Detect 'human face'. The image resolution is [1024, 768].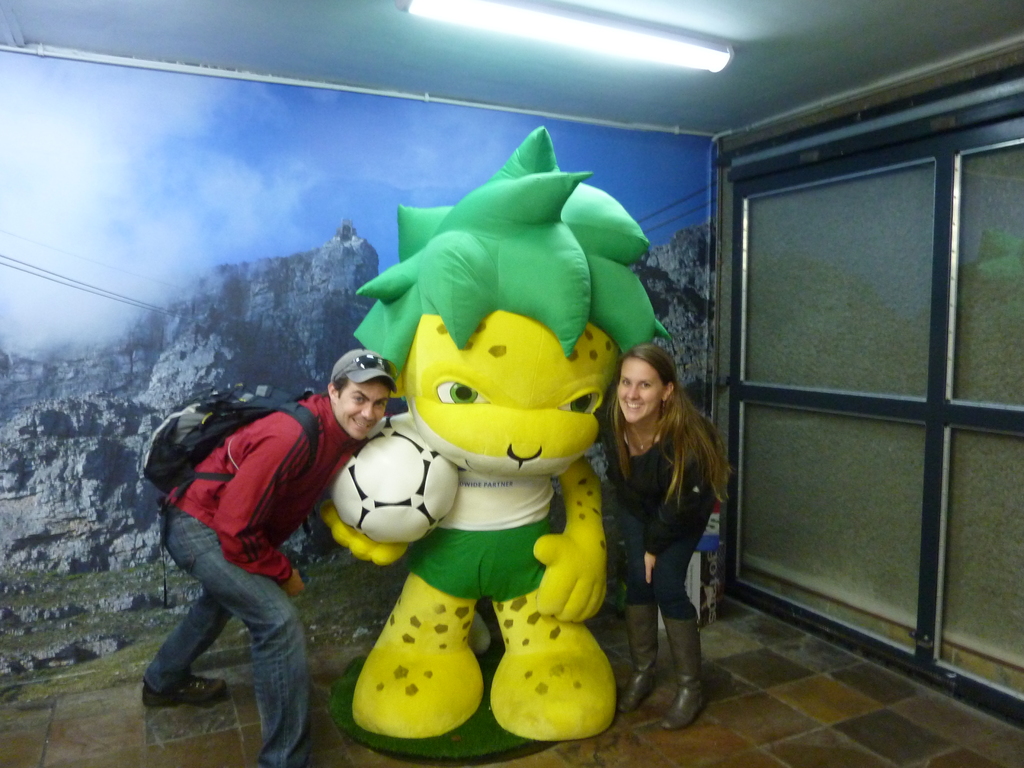
bbox=[329, 377, 391, 440].
